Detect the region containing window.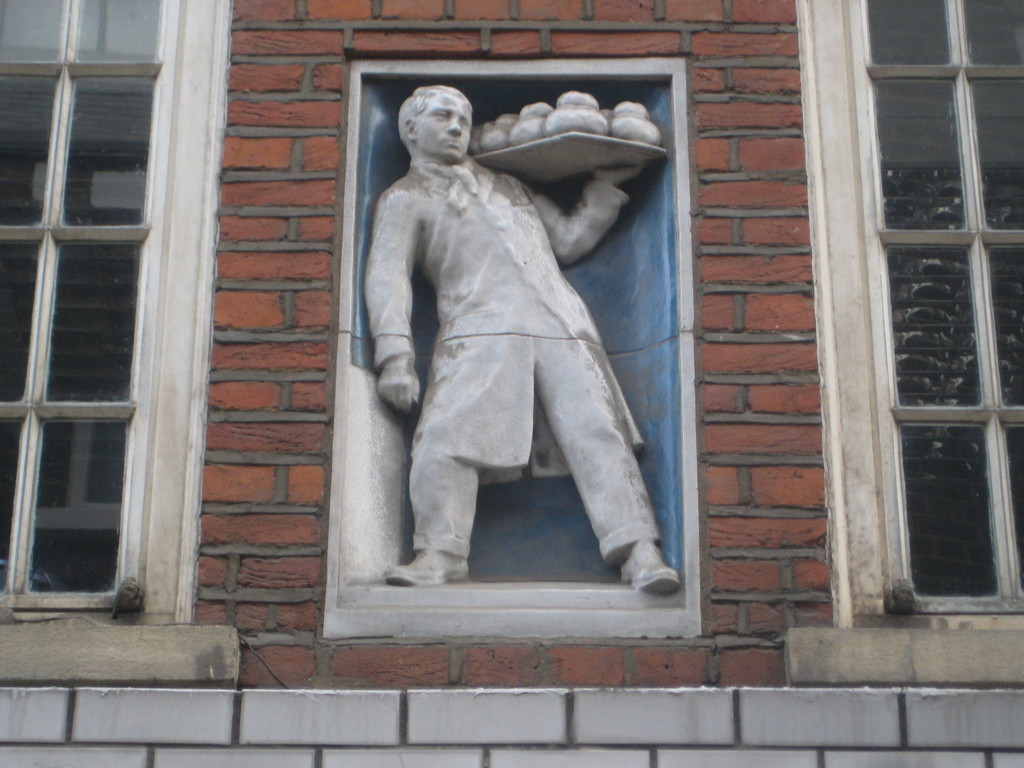
0, 0, 228, 621.
